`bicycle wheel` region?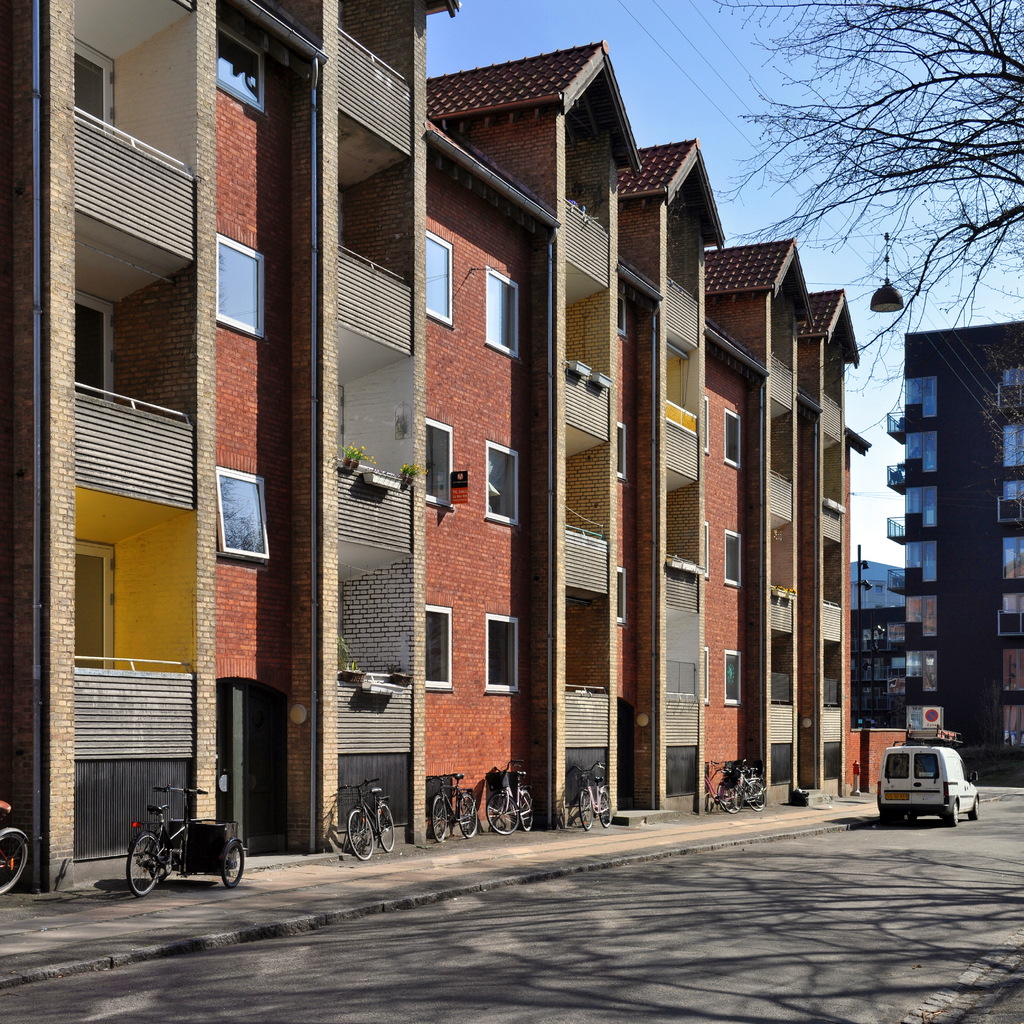
(717,783,736,813)
